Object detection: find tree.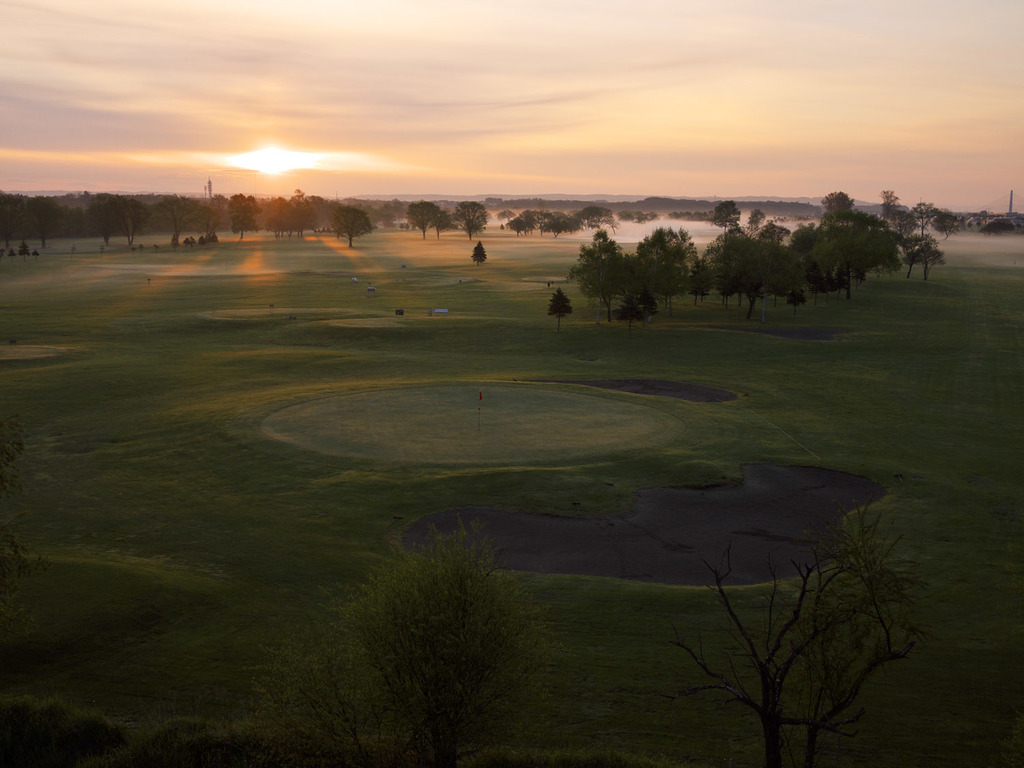
detection(396, 190, 651, 242).
